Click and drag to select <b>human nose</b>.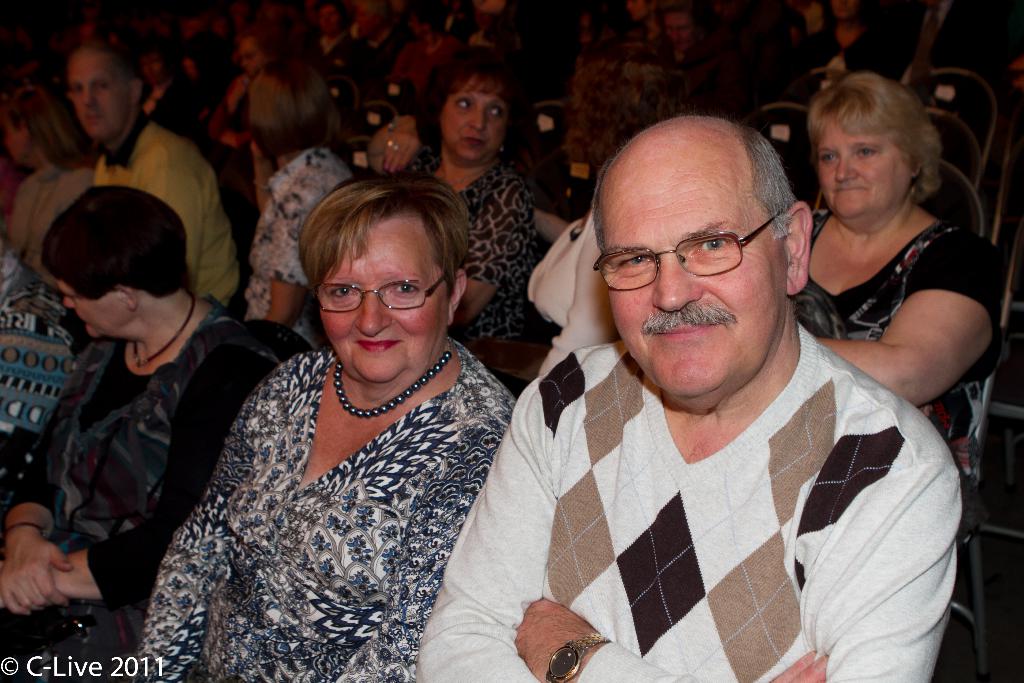
Selection: x1=652 y1=251 x2=706 y2=311.
